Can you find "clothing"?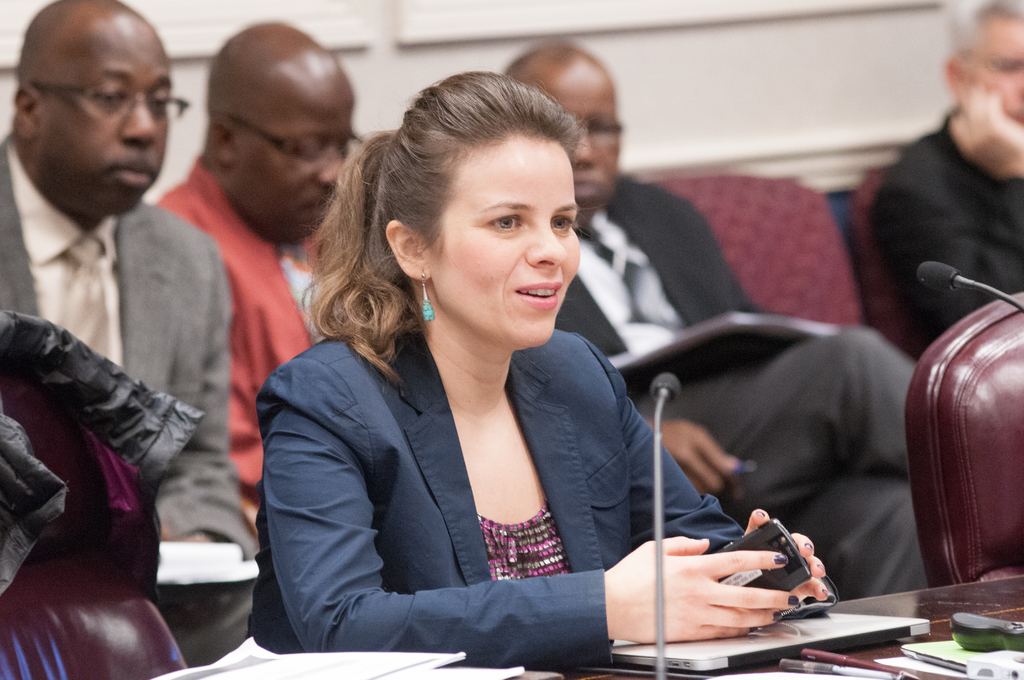
Yes, bounding box: {"left": 152, "top": 149, "right": 379, "bottom": 540}.
